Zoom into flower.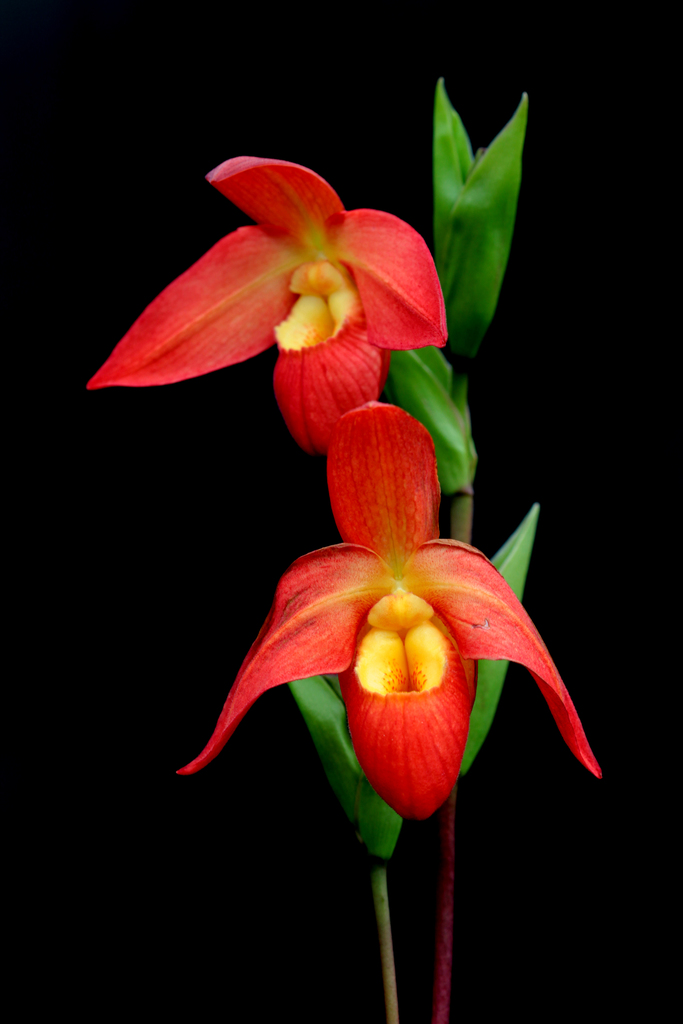
Zoom target: (x1=167, y1=400, x2=611, y2=810).
